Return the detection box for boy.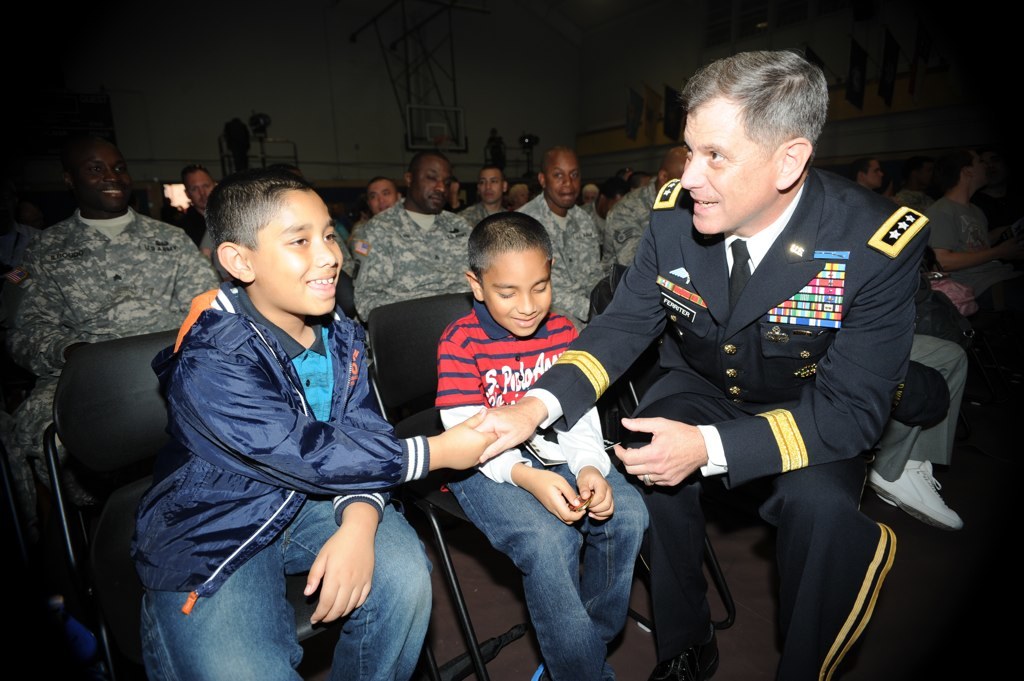
{"left": 131, "top": 163, "right": 499, "bottom": 680}.
